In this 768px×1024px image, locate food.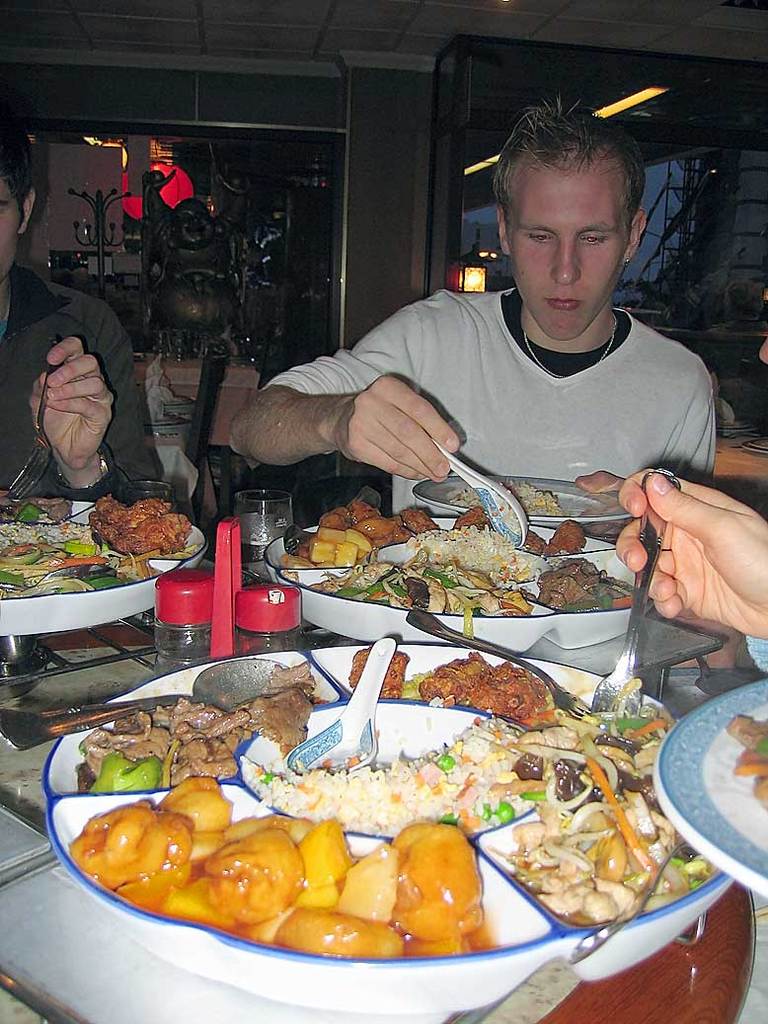
Bounding box: [399,668,429,701].
